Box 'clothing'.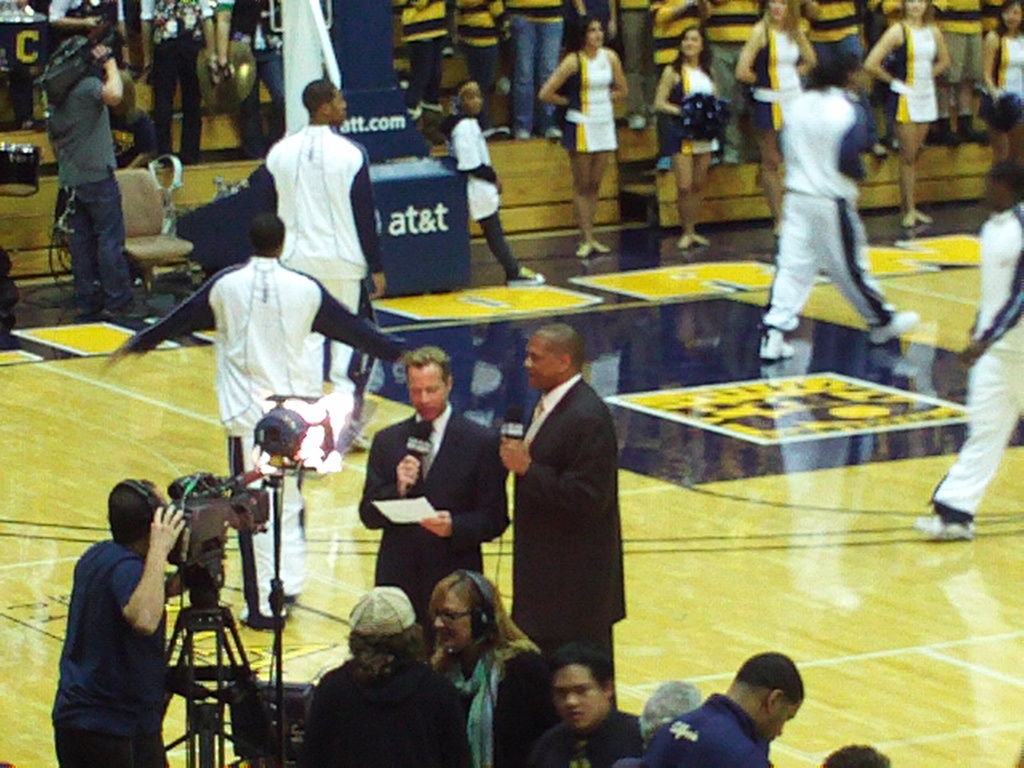
57:538:173:767.
